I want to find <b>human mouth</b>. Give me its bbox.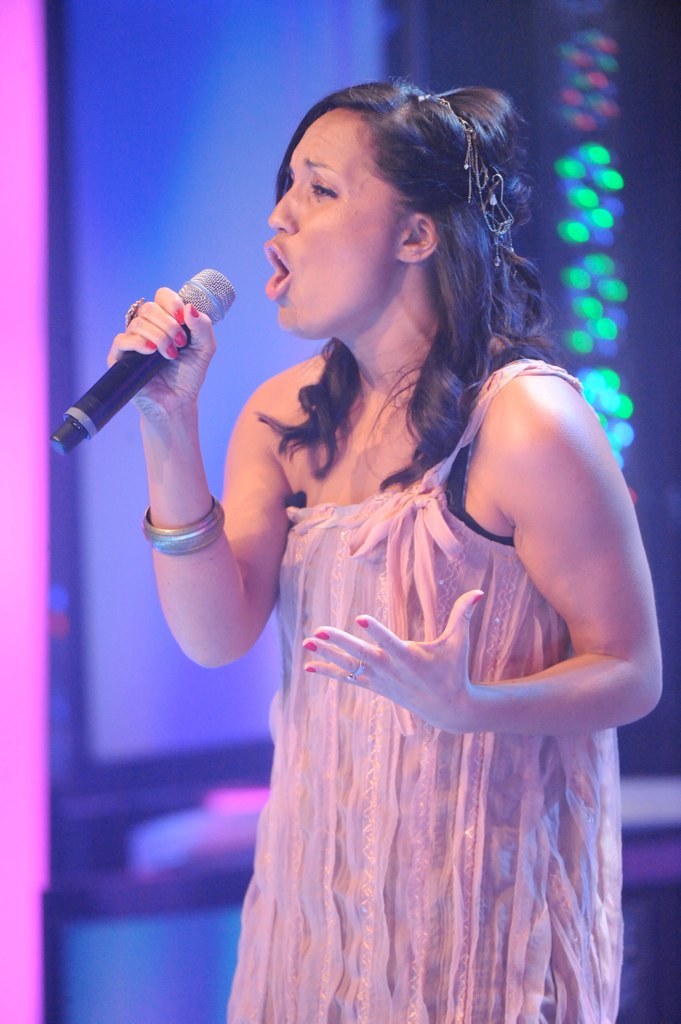
bbox(263, 241, 295, 297).
